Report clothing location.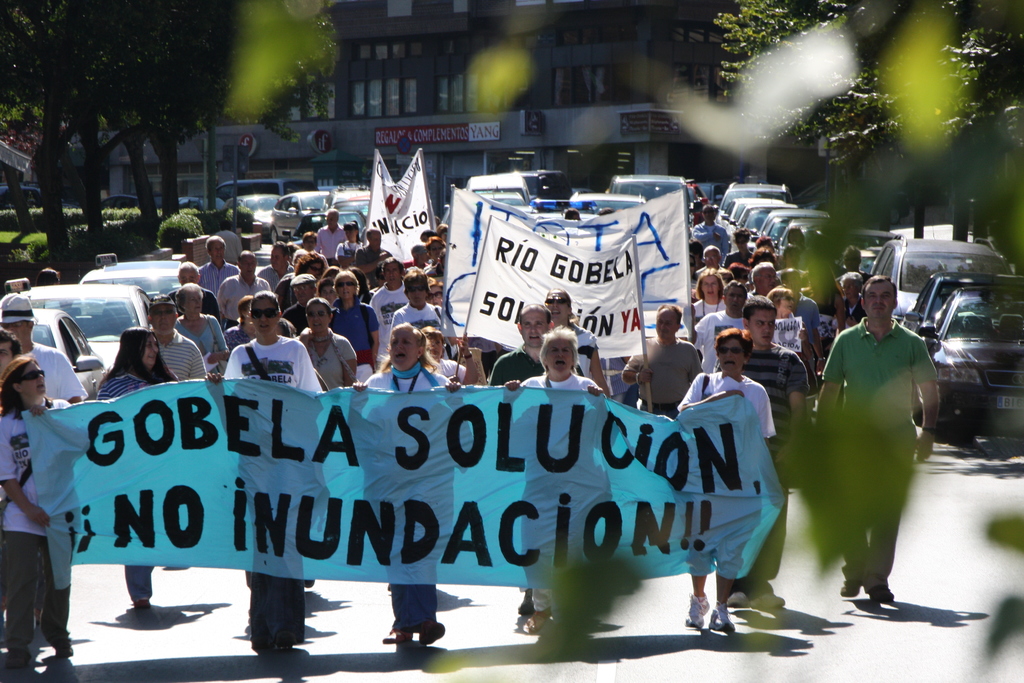
Report: rect(735, 345, 819, 594).
